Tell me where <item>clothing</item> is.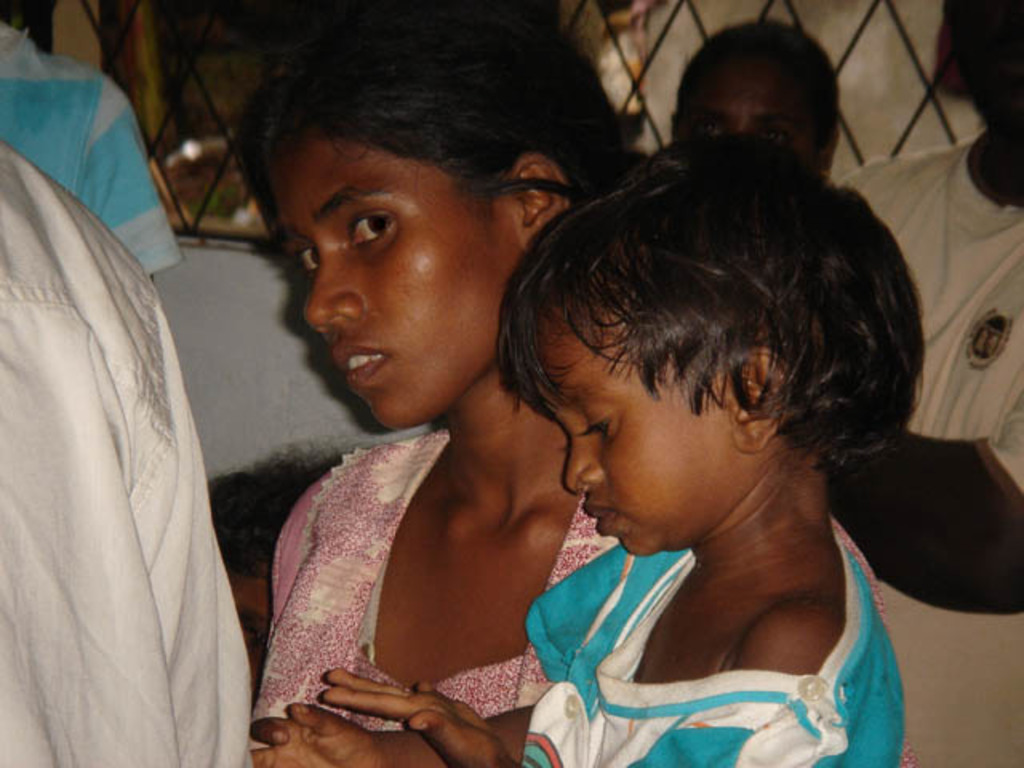
<item>clothing</item> is at (259, 430, 640, 766).
